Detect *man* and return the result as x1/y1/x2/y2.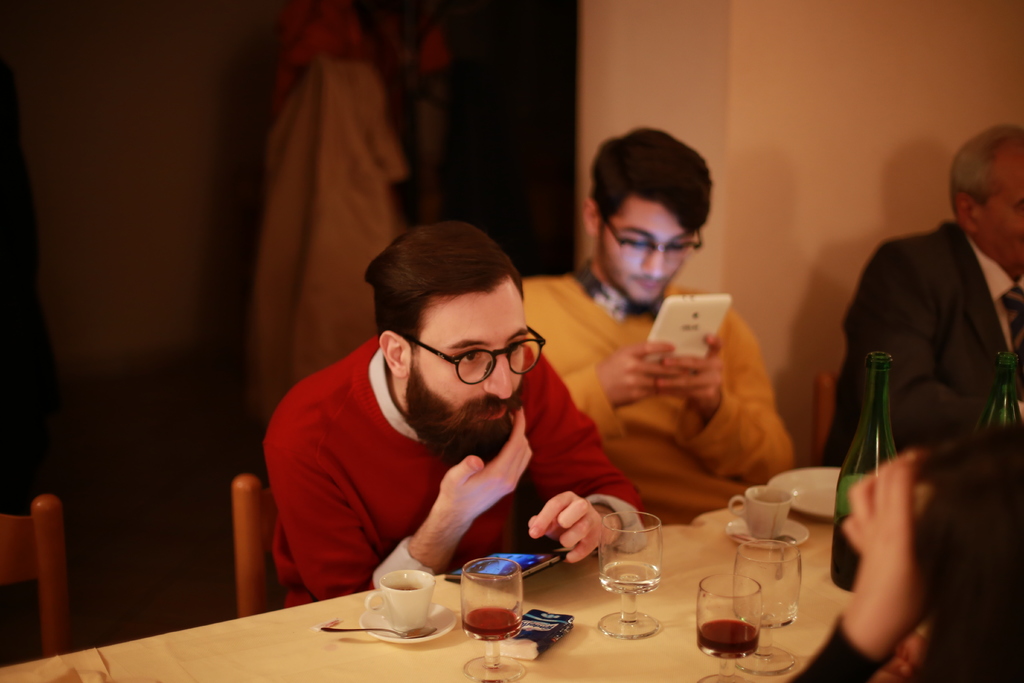
232/220/648/611.
